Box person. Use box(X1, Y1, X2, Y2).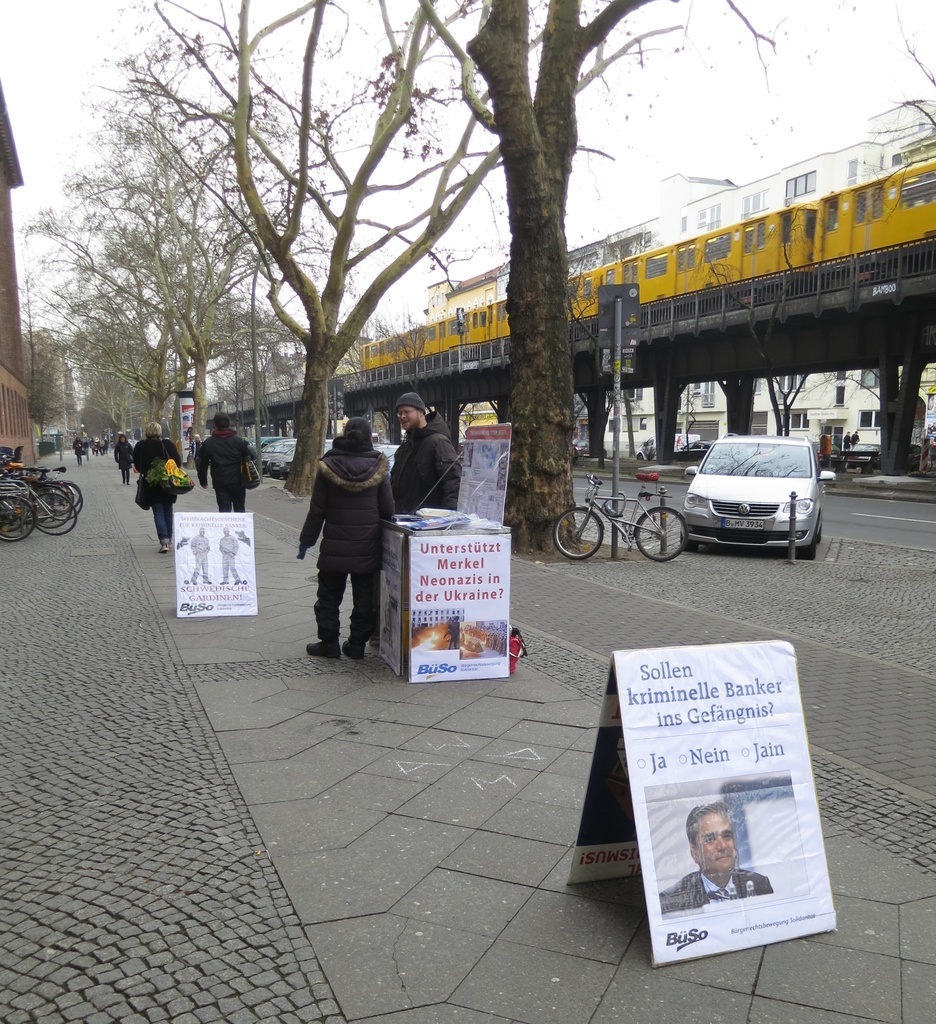
box(135, 423, 193, 550).
